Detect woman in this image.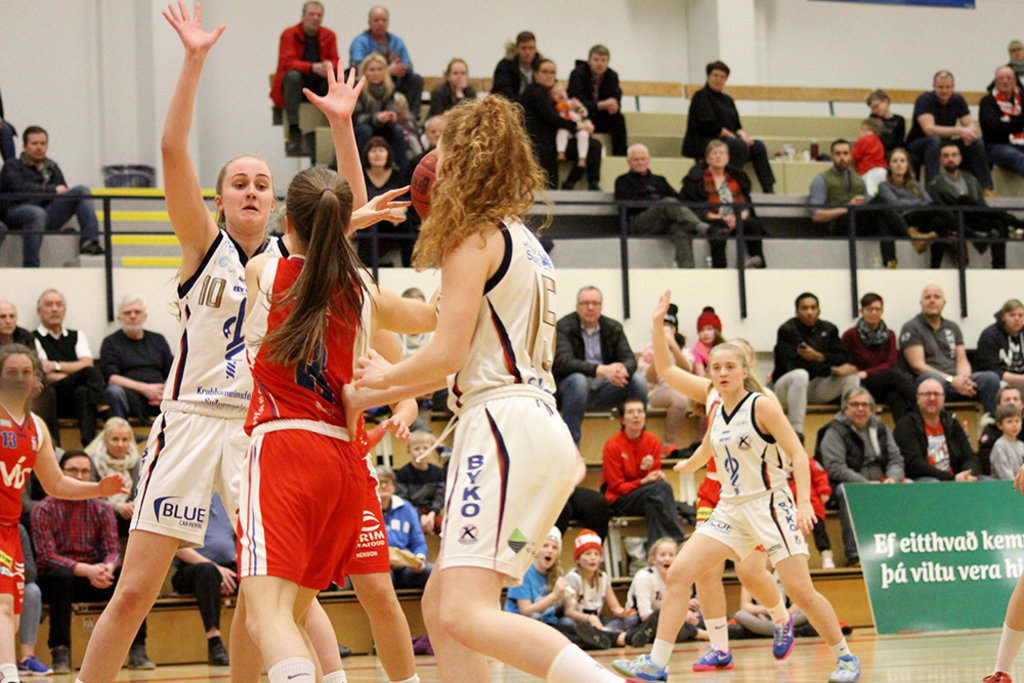
Detection: {"left": 606, "top": 396, "right": 690, "bottom": 548}.
